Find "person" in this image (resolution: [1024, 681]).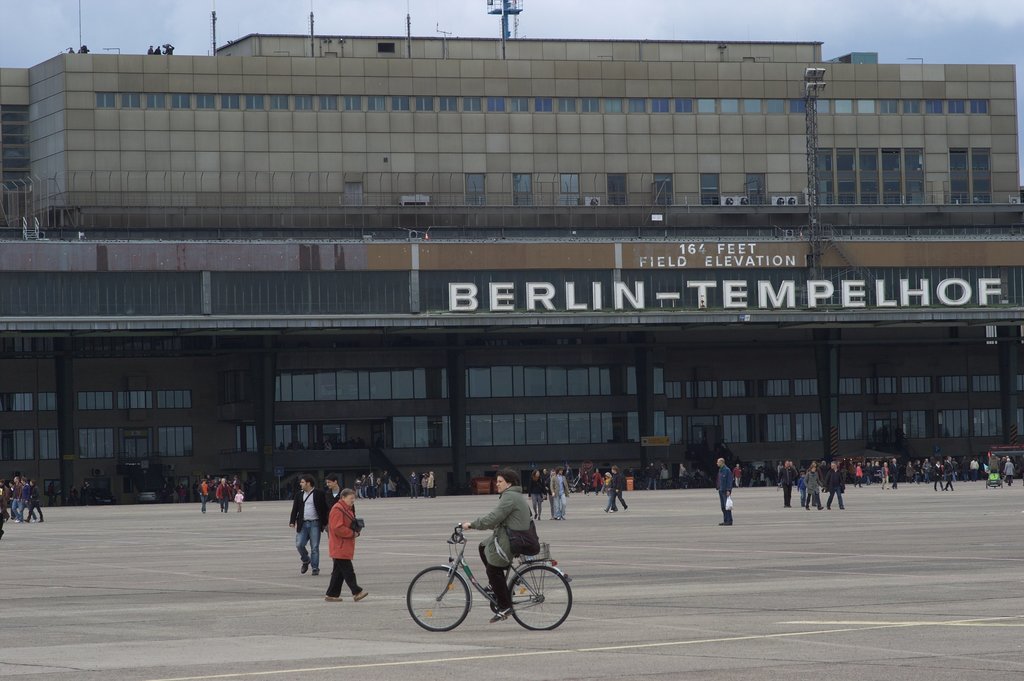
rect(644, 463, 661, 491).
